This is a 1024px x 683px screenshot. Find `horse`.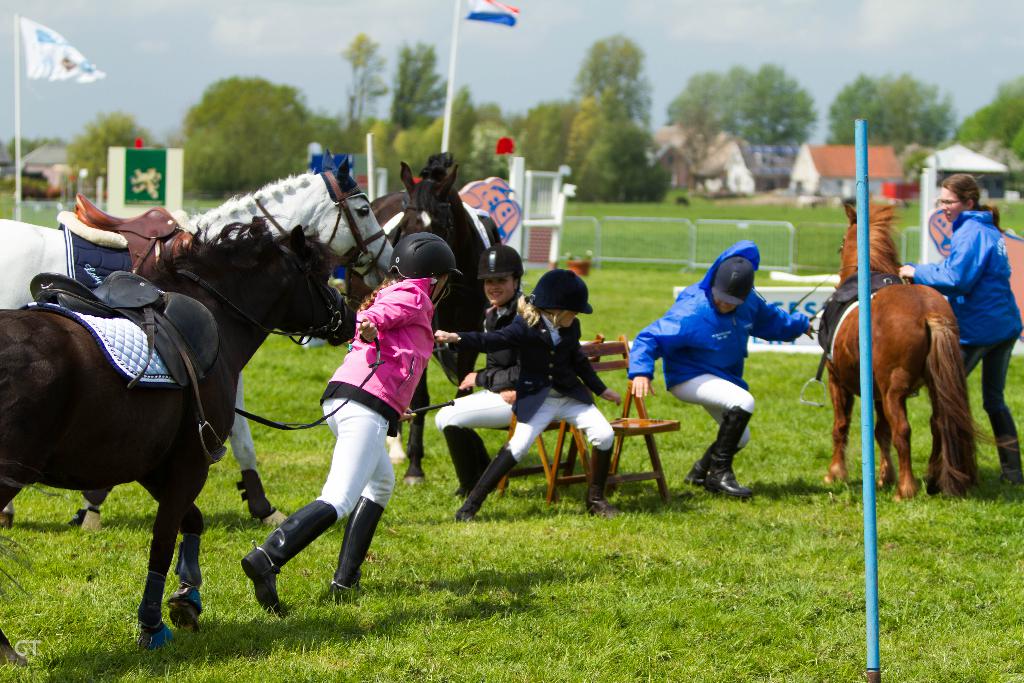
Bounding box: box=[816, 202, 1015, 499].
